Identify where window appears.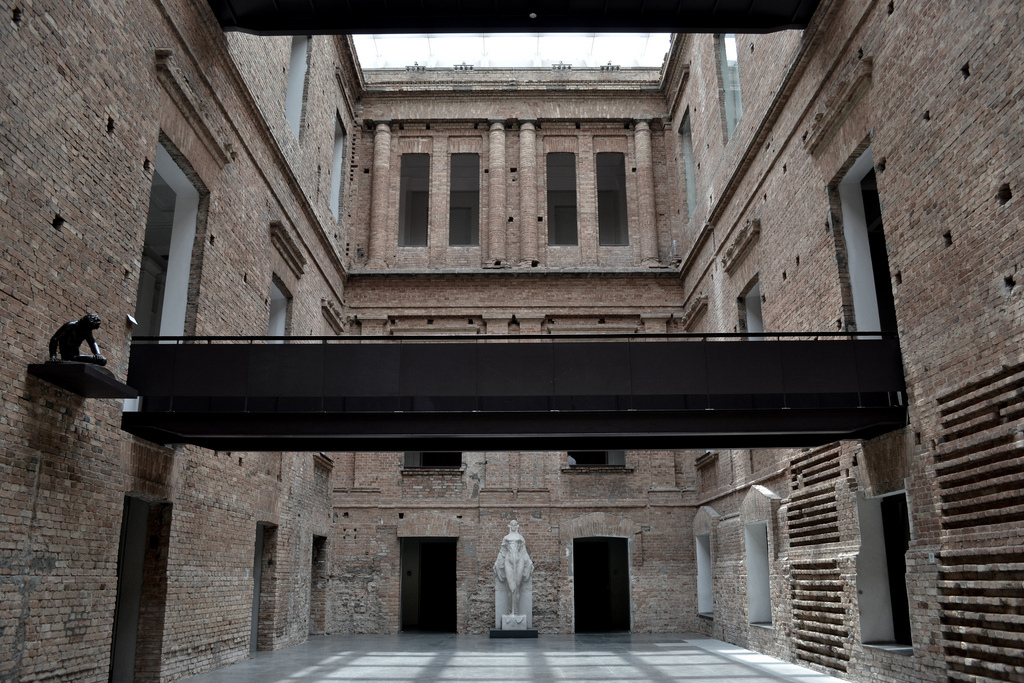
Appears at 591,153,627,251.
